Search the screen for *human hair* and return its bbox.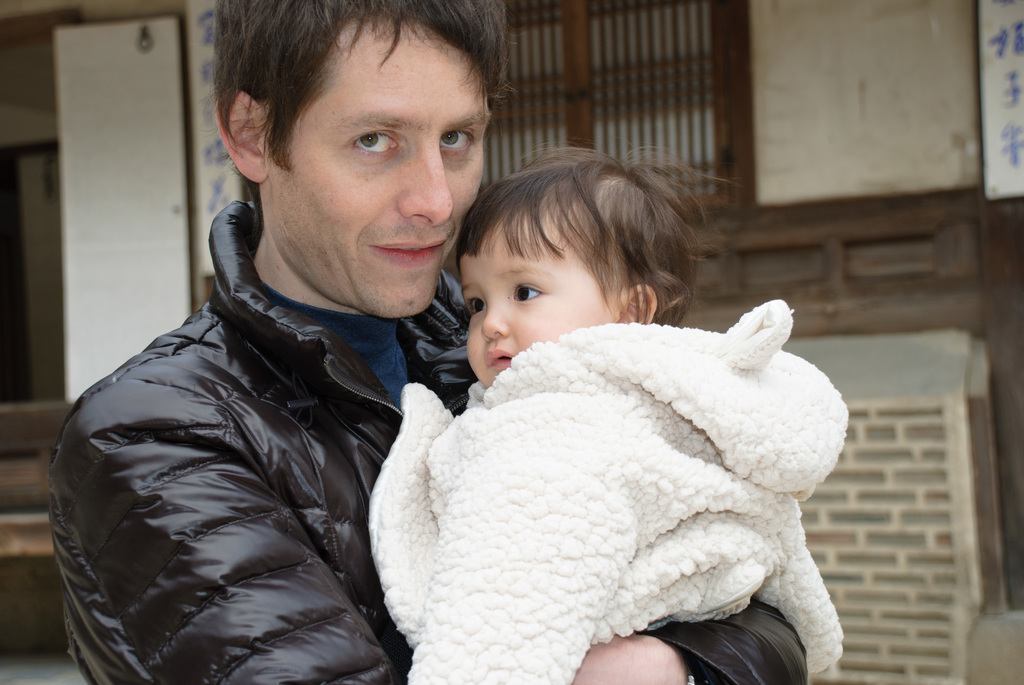
Found: [left=451, top=144, right=701, bottom=340].
